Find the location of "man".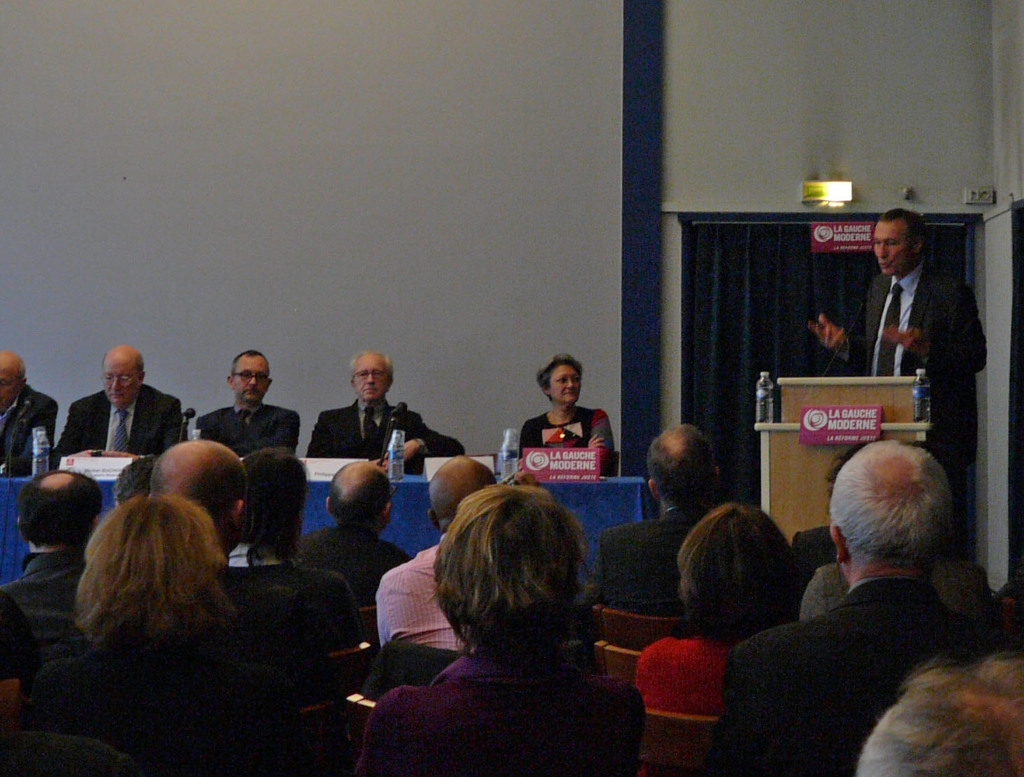
Location: l=860, t=659, r=1023, b=776.
